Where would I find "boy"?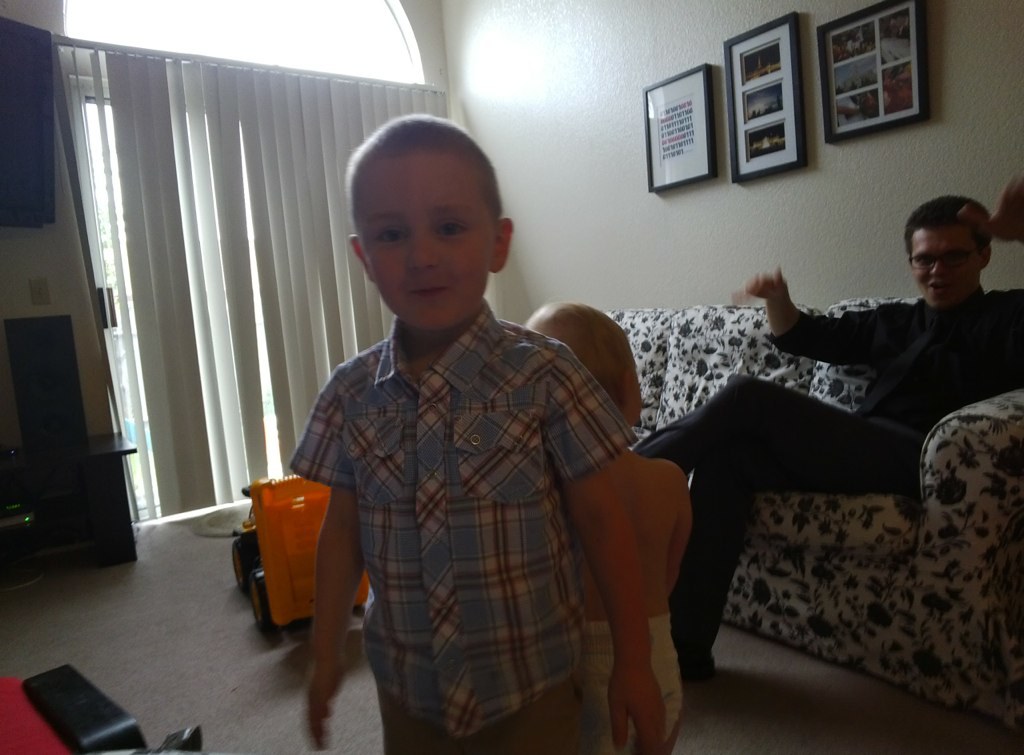
At BBox(264, 97, 638, 754).
